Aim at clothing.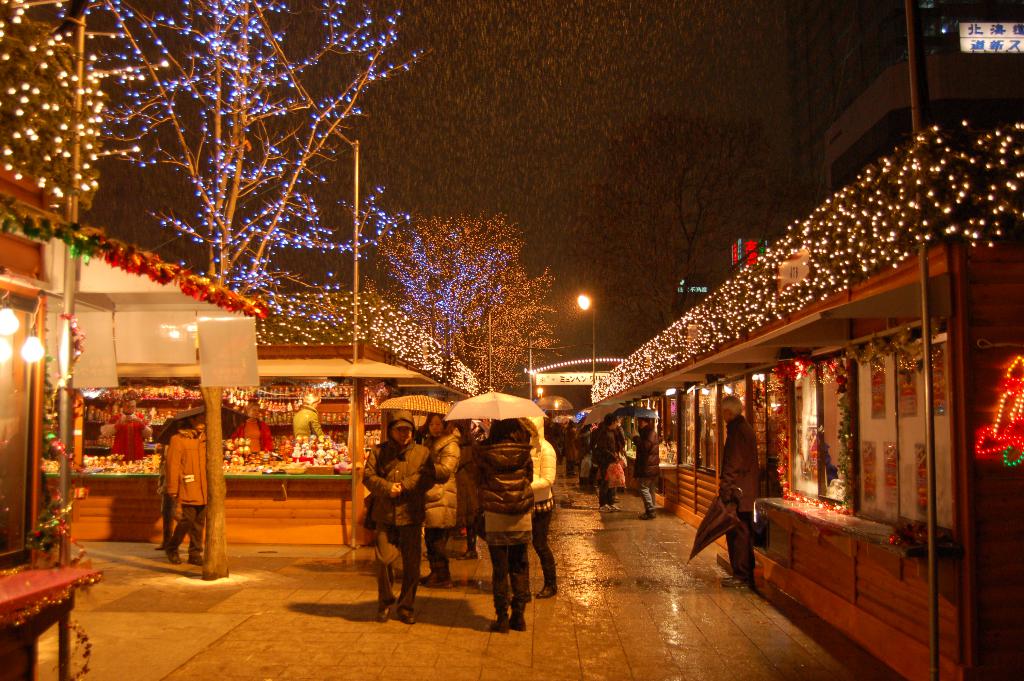
Aimed at Rect(424, 427, 459, 581).
